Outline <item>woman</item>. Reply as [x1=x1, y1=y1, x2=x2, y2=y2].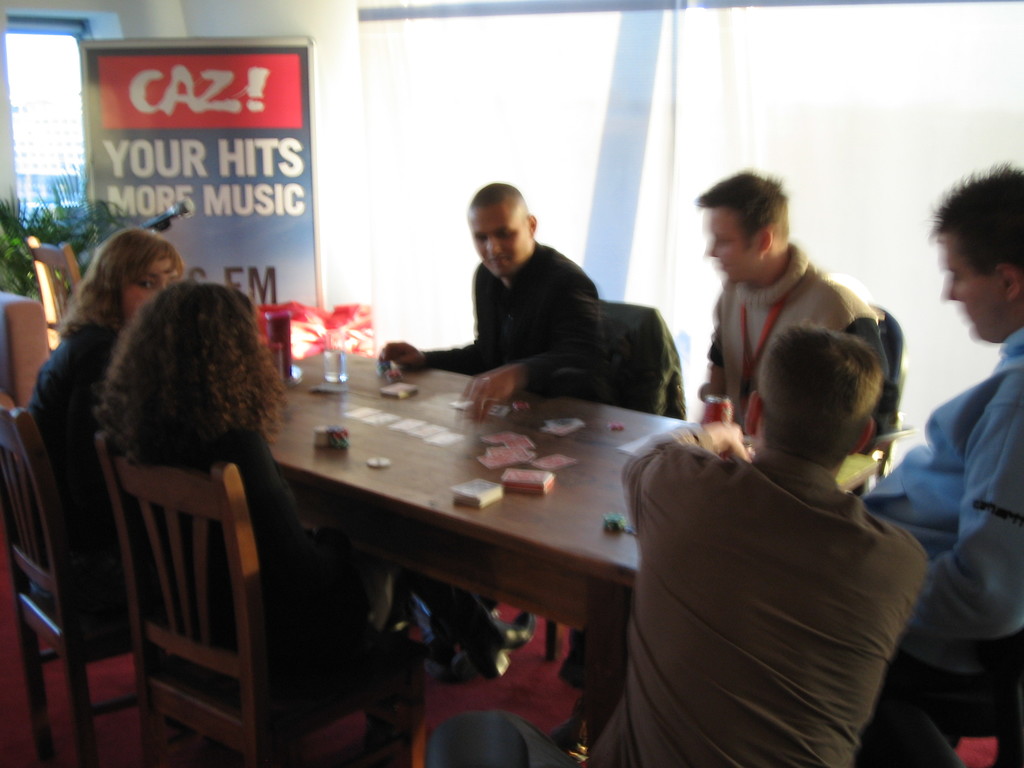
[x1=19, y1=223, x2=186, y2=635].
